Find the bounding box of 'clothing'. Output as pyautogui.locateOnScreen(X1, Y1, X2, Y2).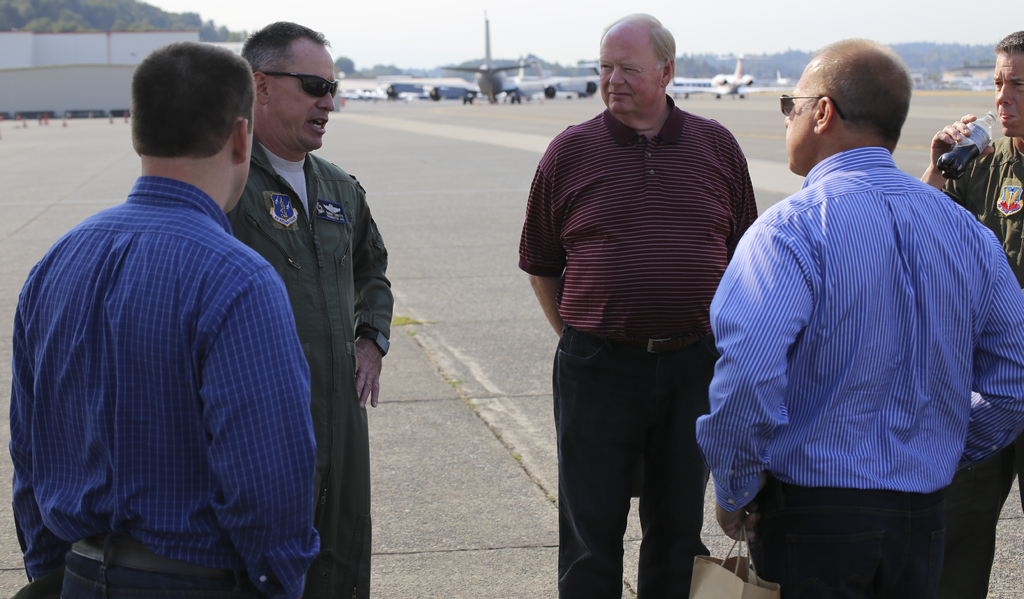
pyautogui.locateOnScreen(716, 103, 1001, 577).
